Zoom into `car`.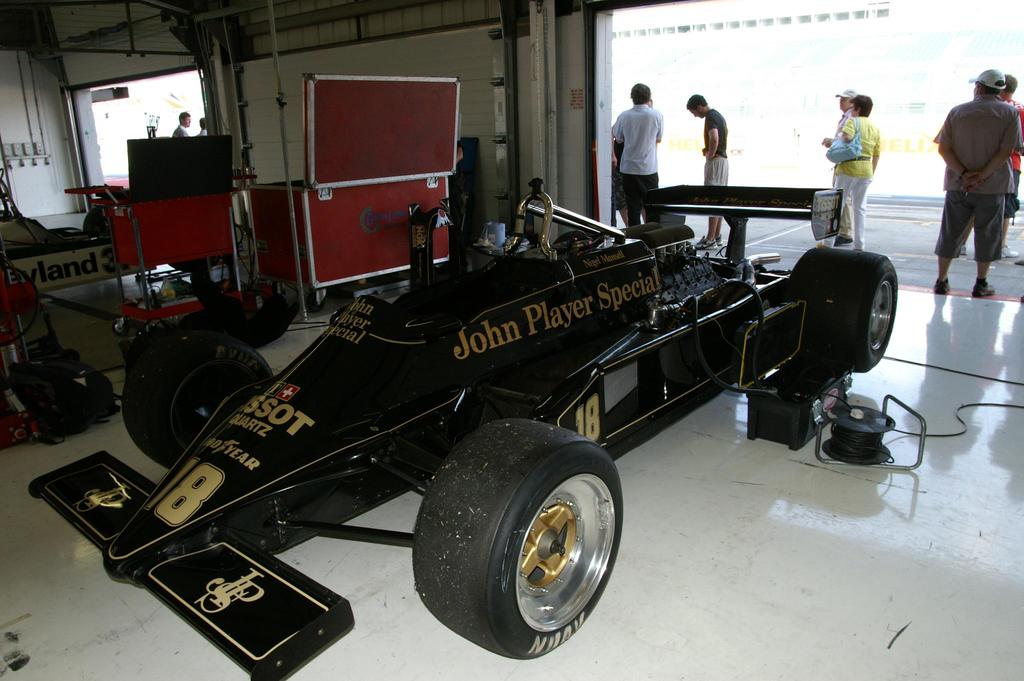
Zoom target: left=0, top=208, right=223, bottom=304.
